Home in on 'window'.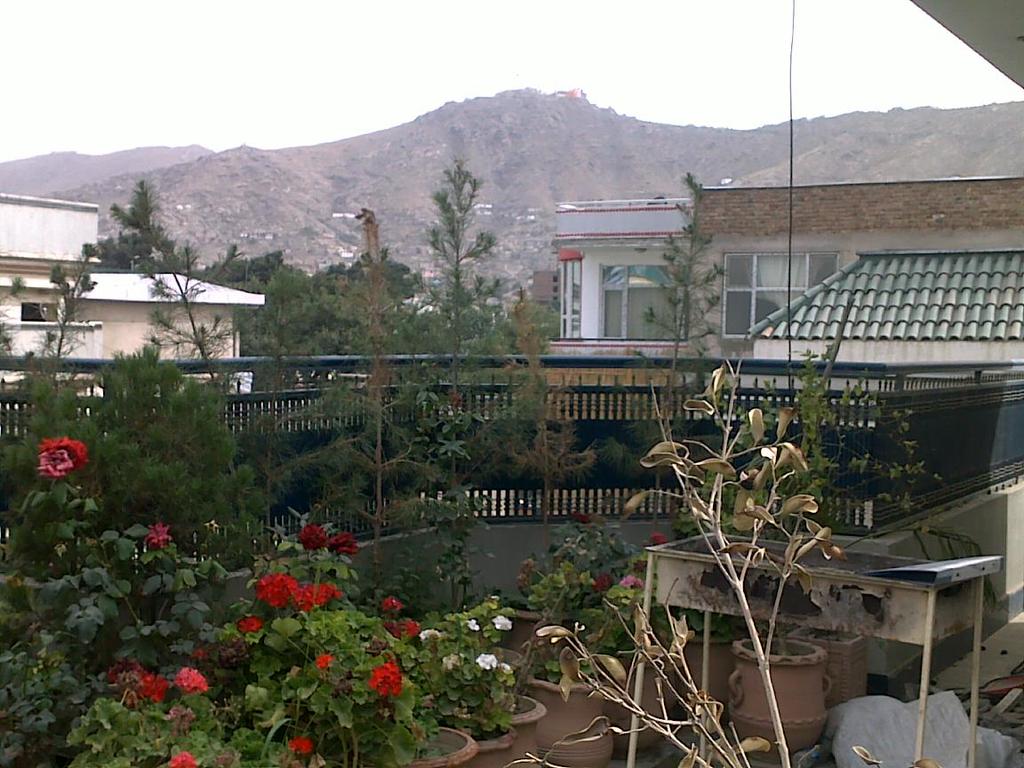
Homed in at {"x1": 807, "y1": 250, "x2": 840, "y2": 288}.
